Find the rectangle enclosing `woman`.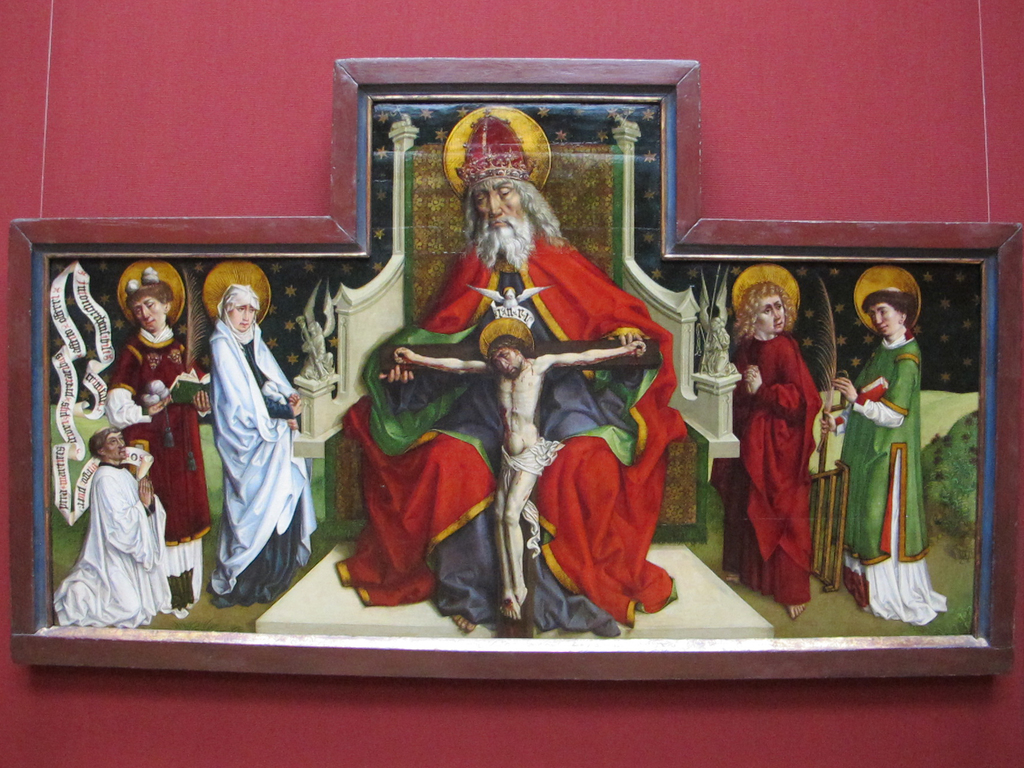
835/285/913/625.
